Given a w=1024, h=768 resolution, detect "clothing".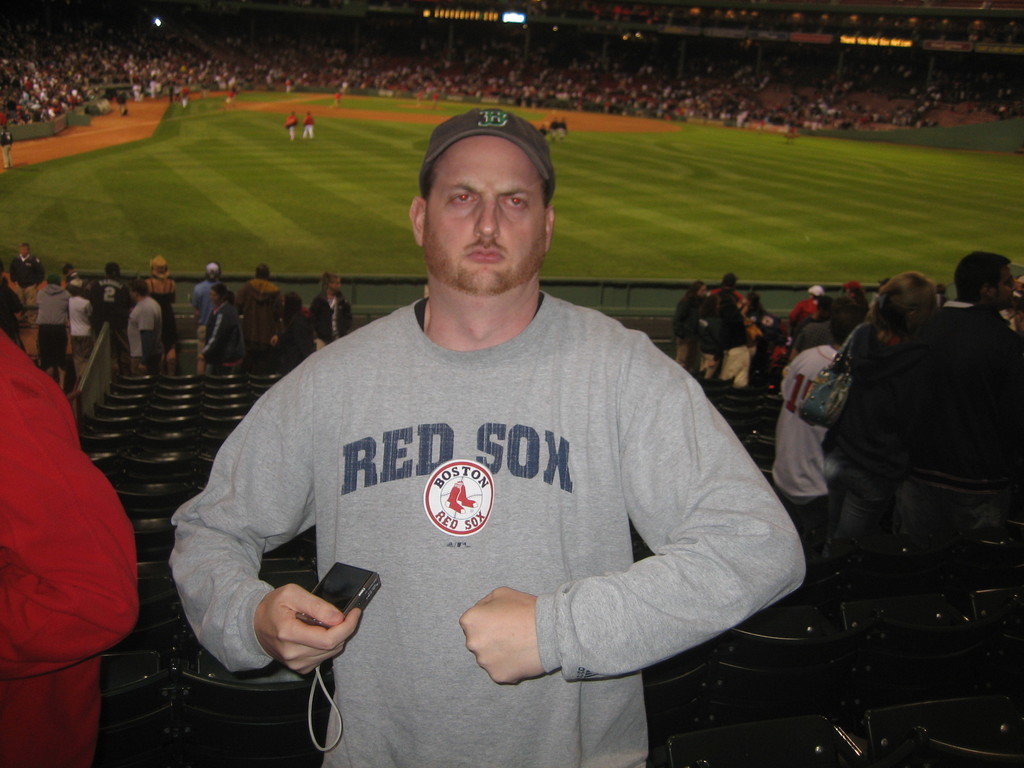
BBox(70, 294, 94, 363).
